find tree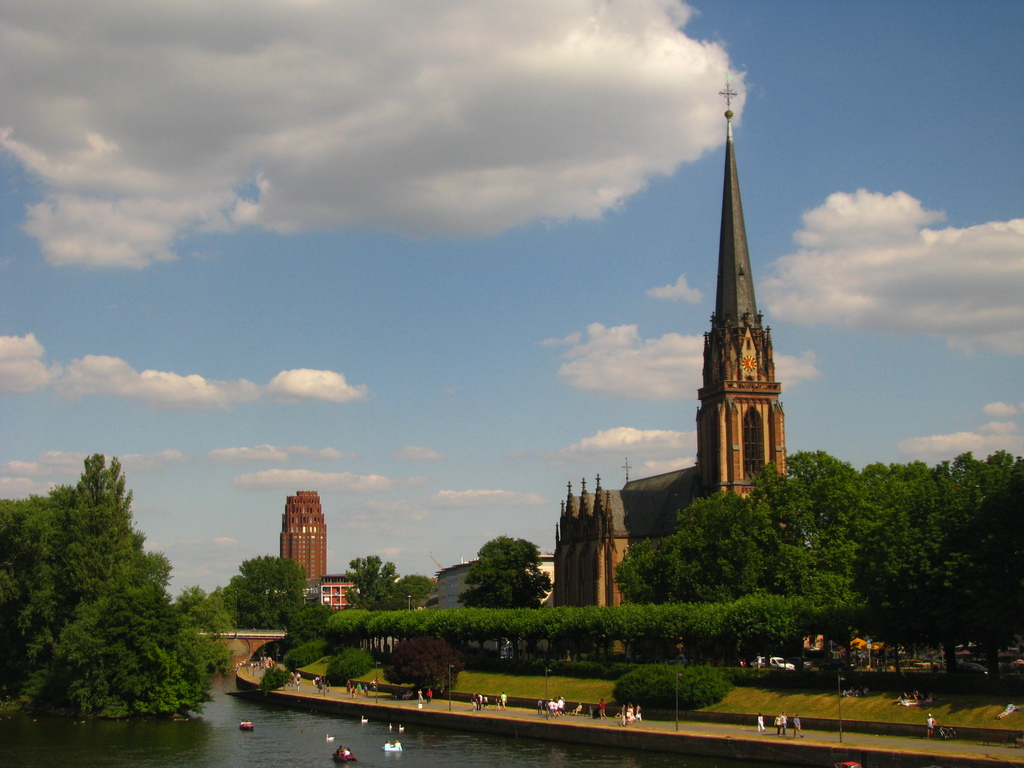
left=285, top=639, right=331, bottom=669
